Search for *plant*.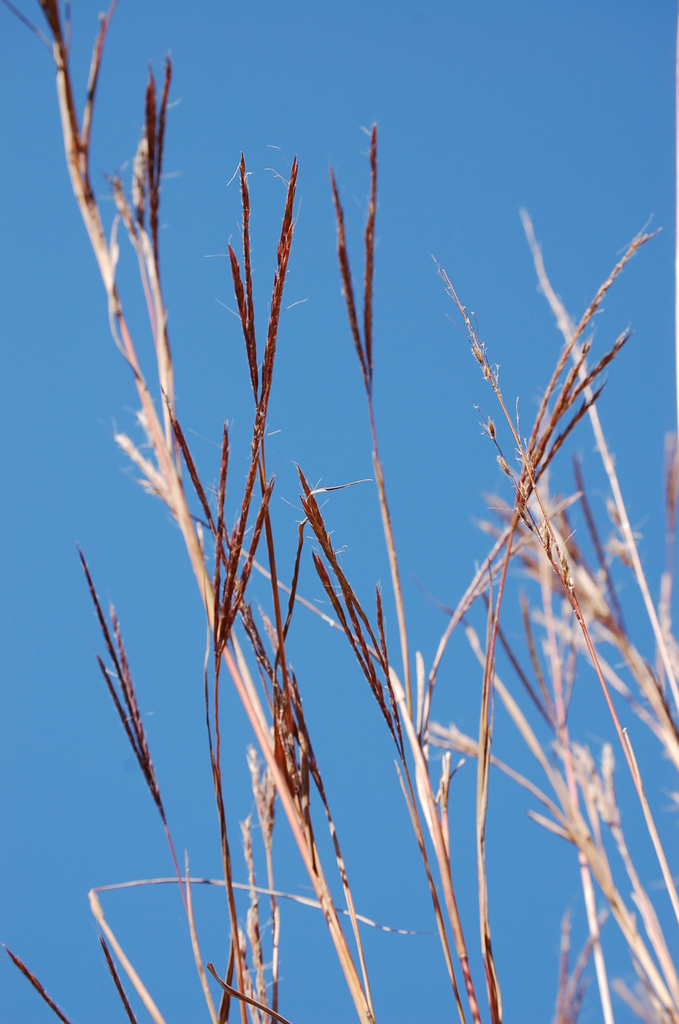
Found at (left=39, top=40, right=646, bottom=1023).
